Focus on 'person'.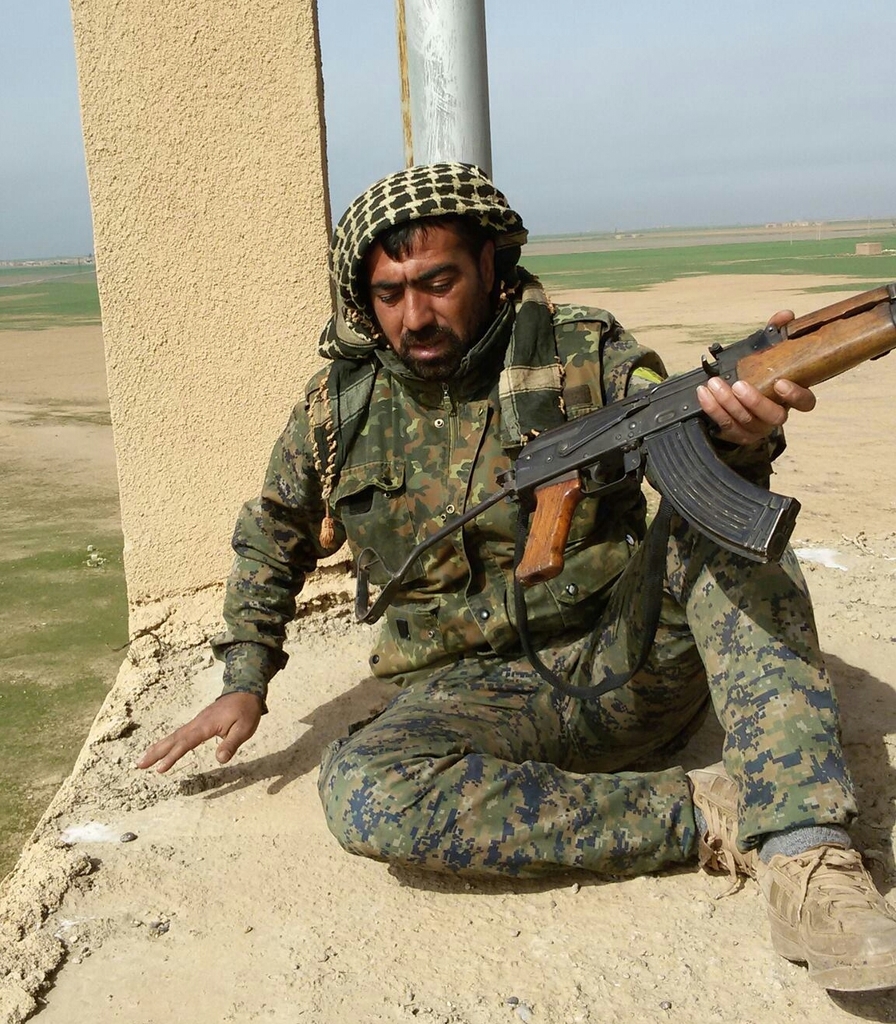
Focused at BBox(141, 153, 895, 1010).
